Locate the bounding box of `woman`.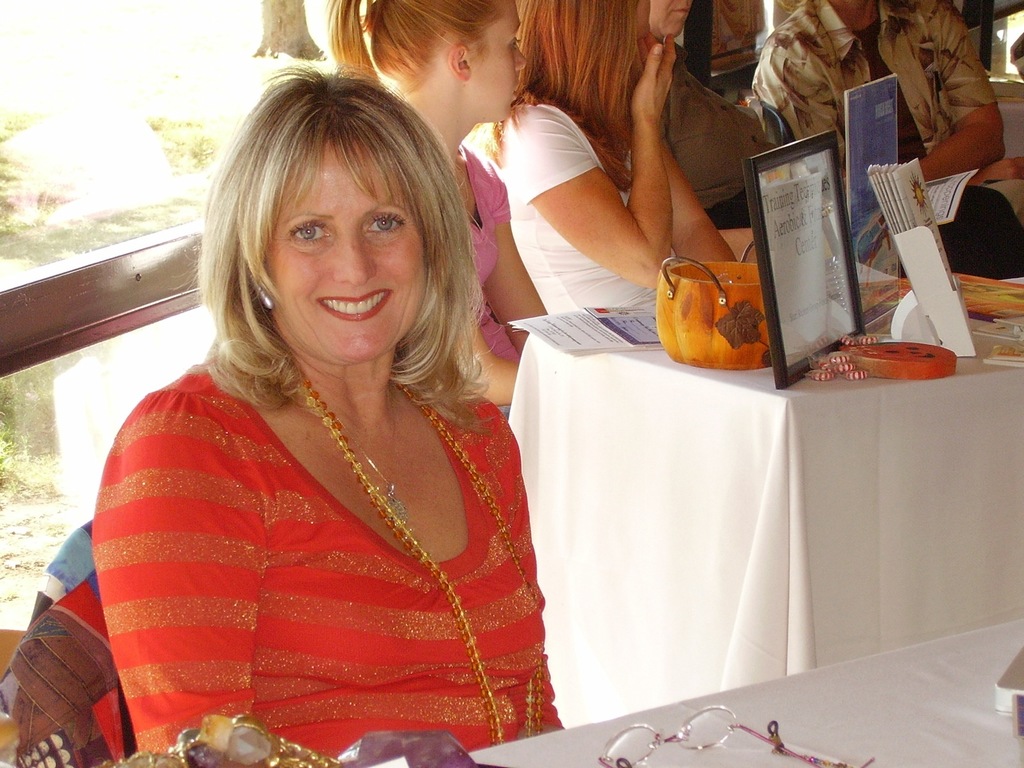
Bounding box: 471 0 737 313.
